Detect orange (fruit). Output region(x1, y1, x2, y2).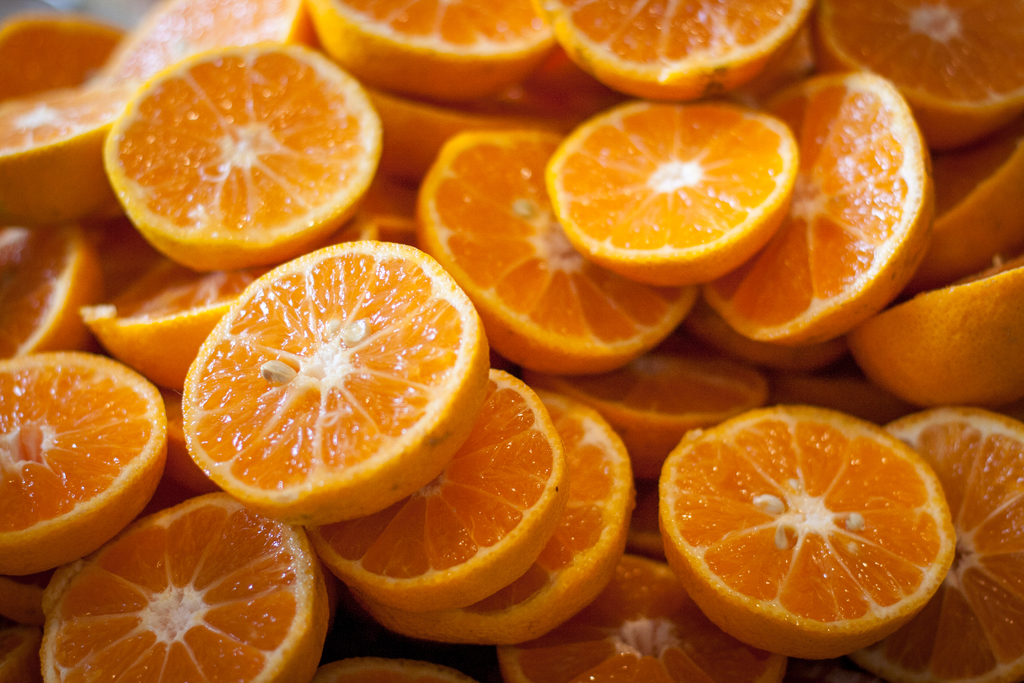
region(541, 335, 751, 470).
